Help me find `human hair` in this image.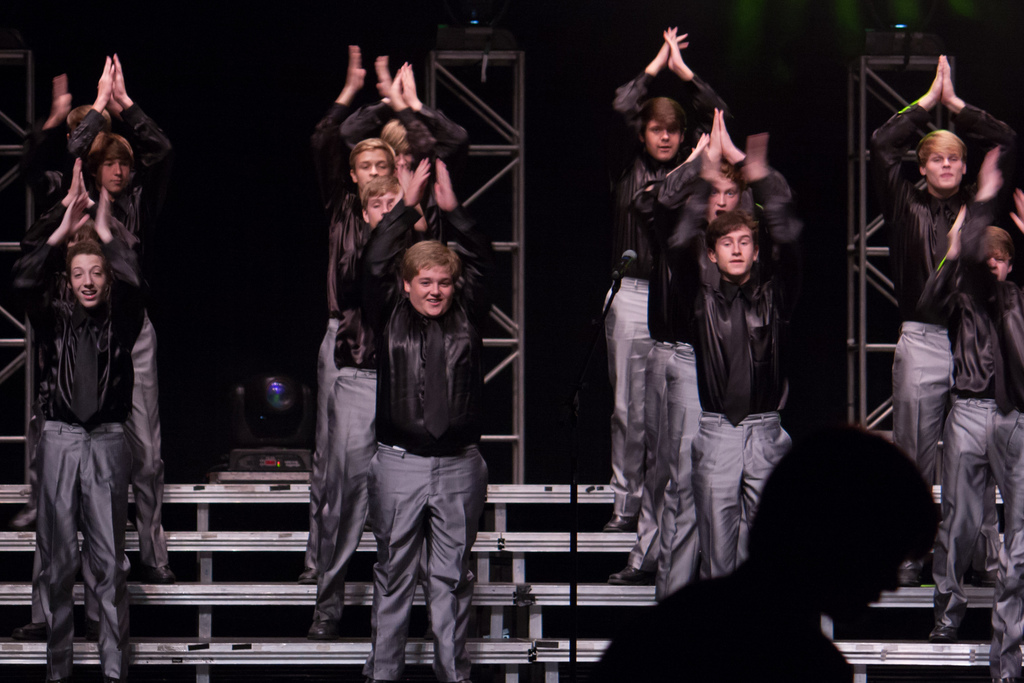
Found it: [x1=64, y1=104, x2=111, y2=136].
